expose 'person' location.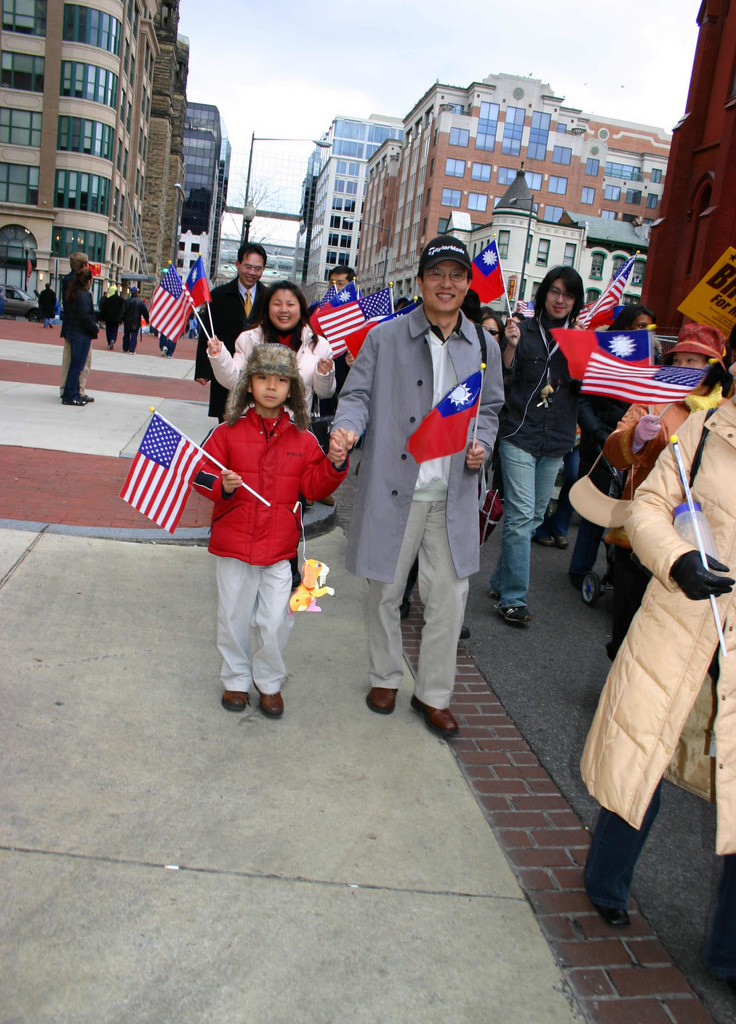
Exposed at locate(328, 234, 505, 746).
